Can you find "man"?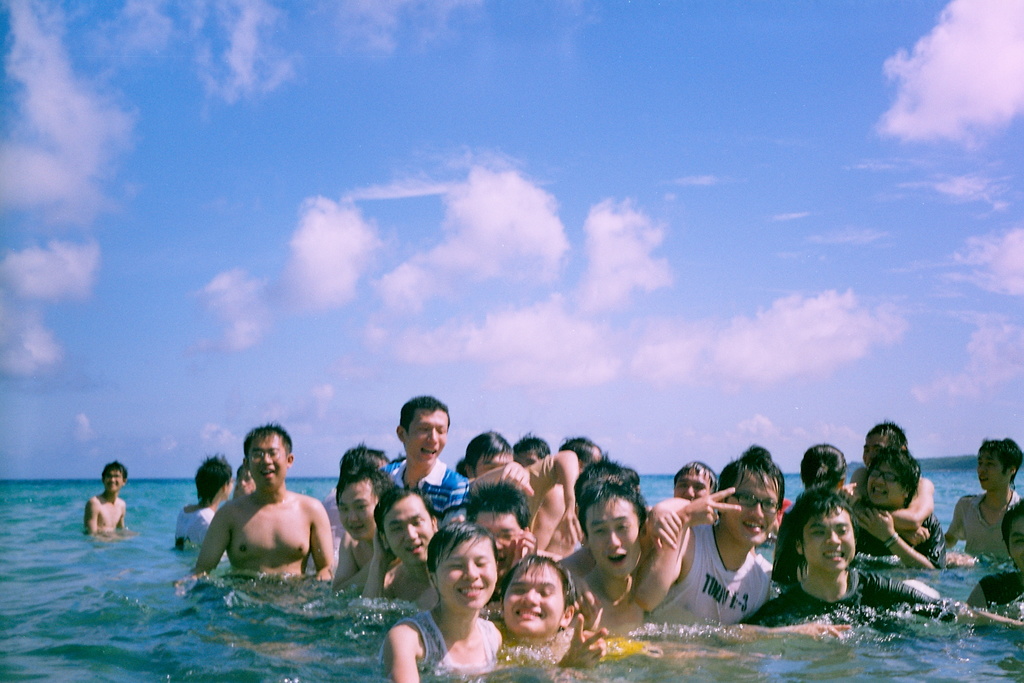
Yes, bounding box: (947,502,1023,631).
